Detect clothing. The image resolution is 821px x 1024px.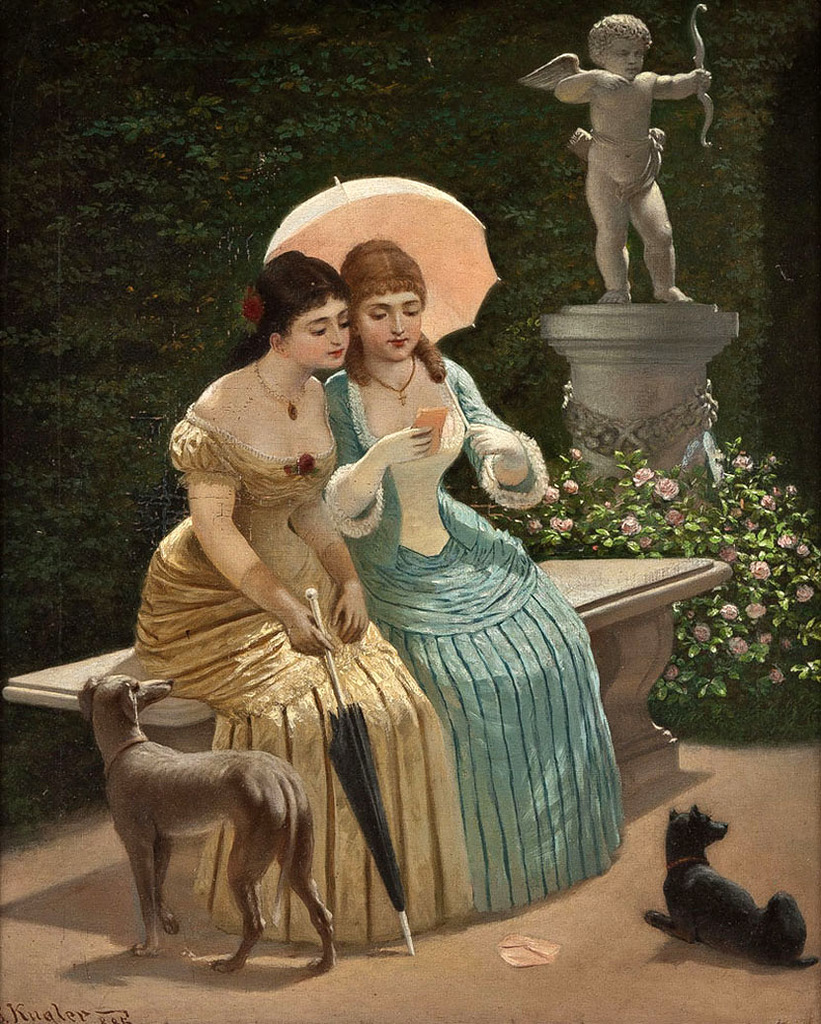
bbox=(314, 362, 624, 920).
